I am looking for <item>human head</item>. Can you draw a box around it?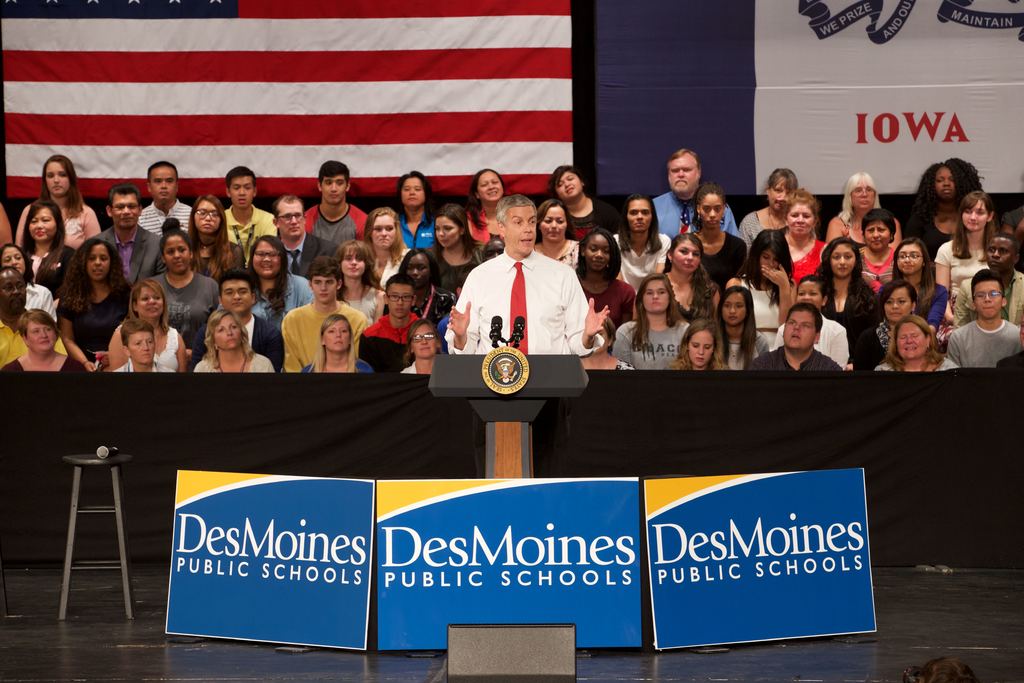
Sure, the bounding box is (764, 167, 799, 212).
